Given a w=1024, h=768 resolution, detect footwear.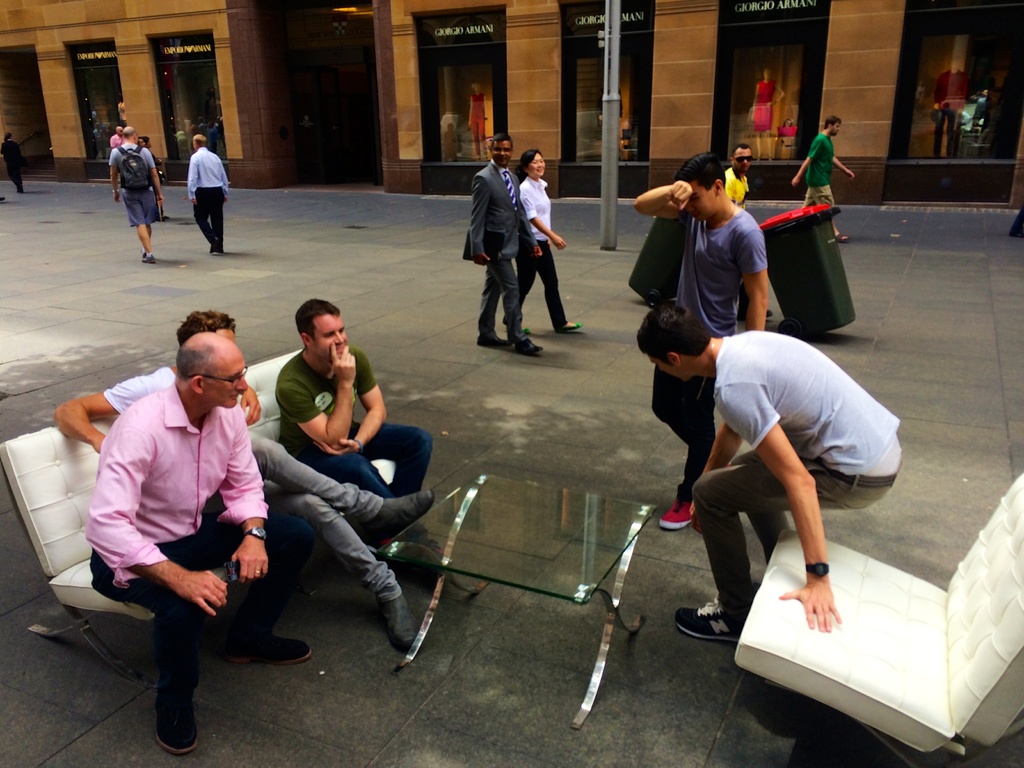
[left=667, top=593, right=742, bottom=641].
